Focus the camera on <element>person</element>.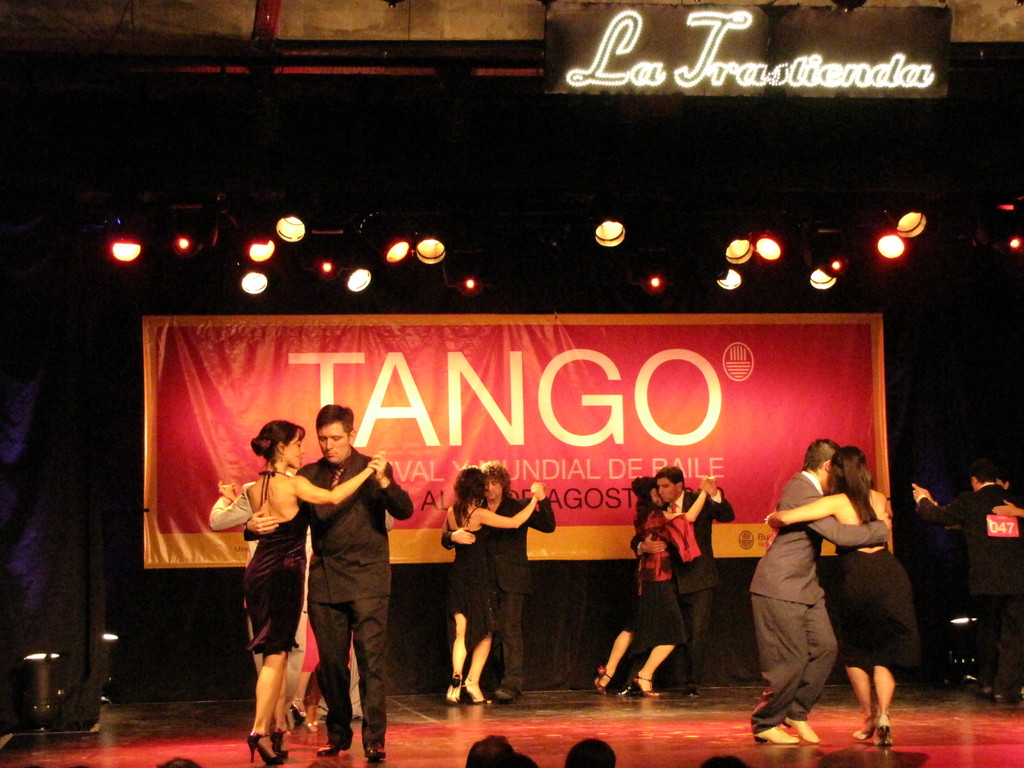
Focus region: bbox(593, 477, 706, 689).
